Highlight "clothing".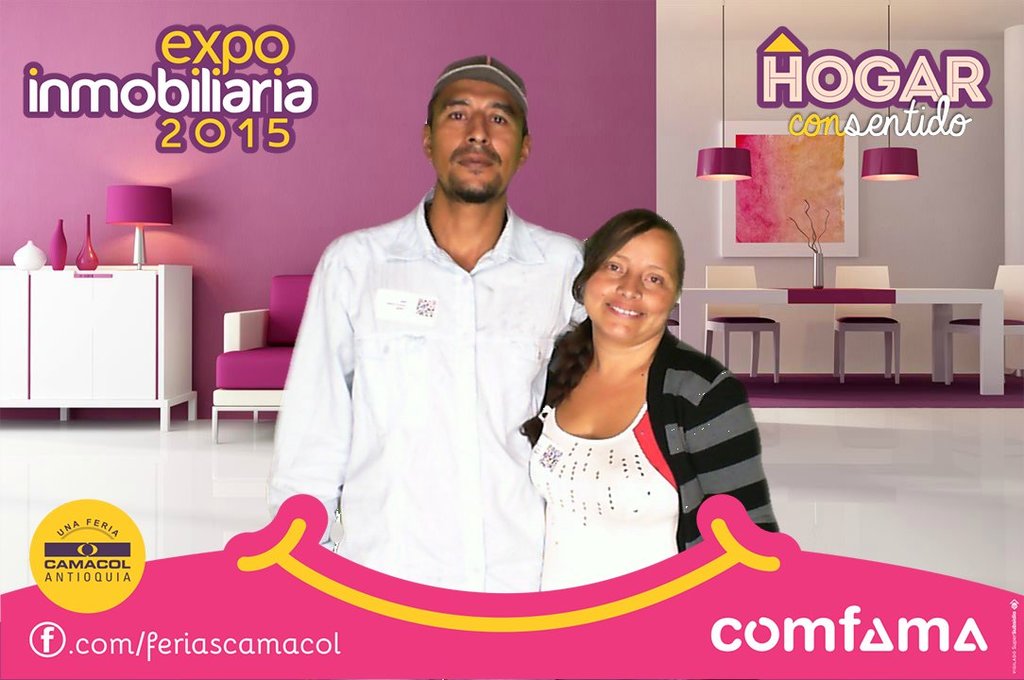
Highlighted region: region(520, 326, 781, 584).
